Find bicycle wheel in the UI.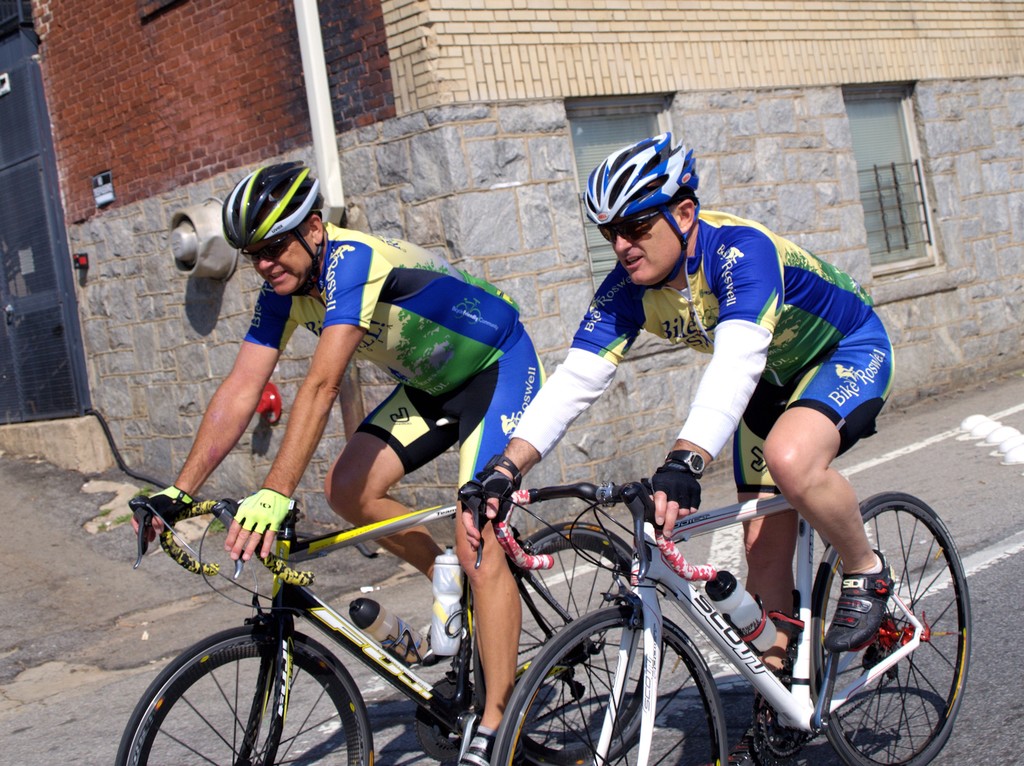
UI element at 111 626 376 765.
